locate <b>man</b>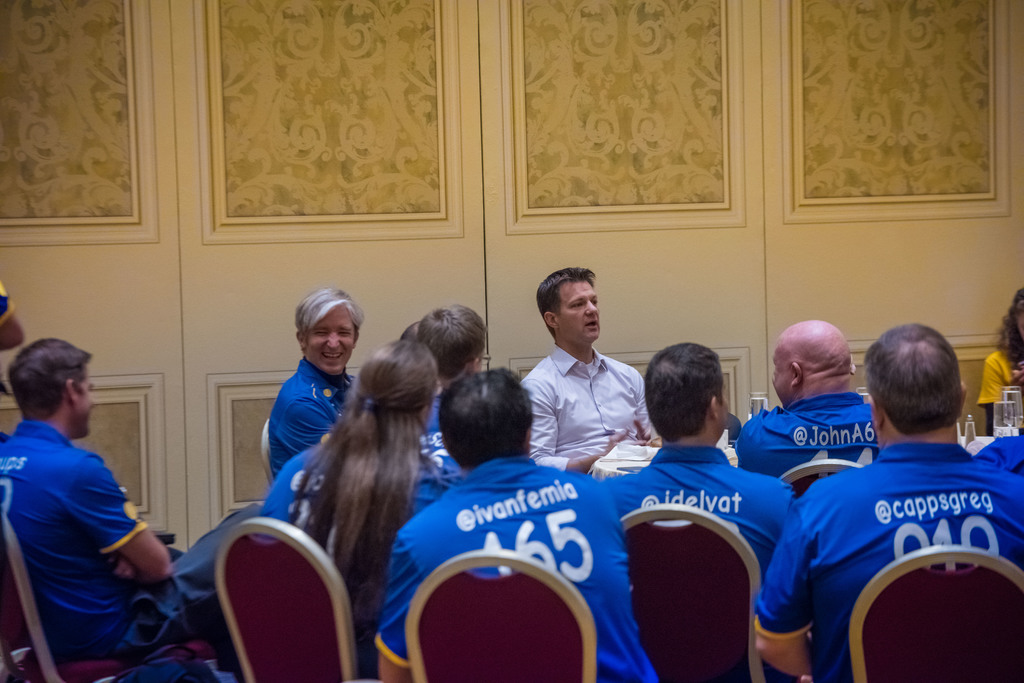
x1=600, y1=341, x2=794, y2=574
